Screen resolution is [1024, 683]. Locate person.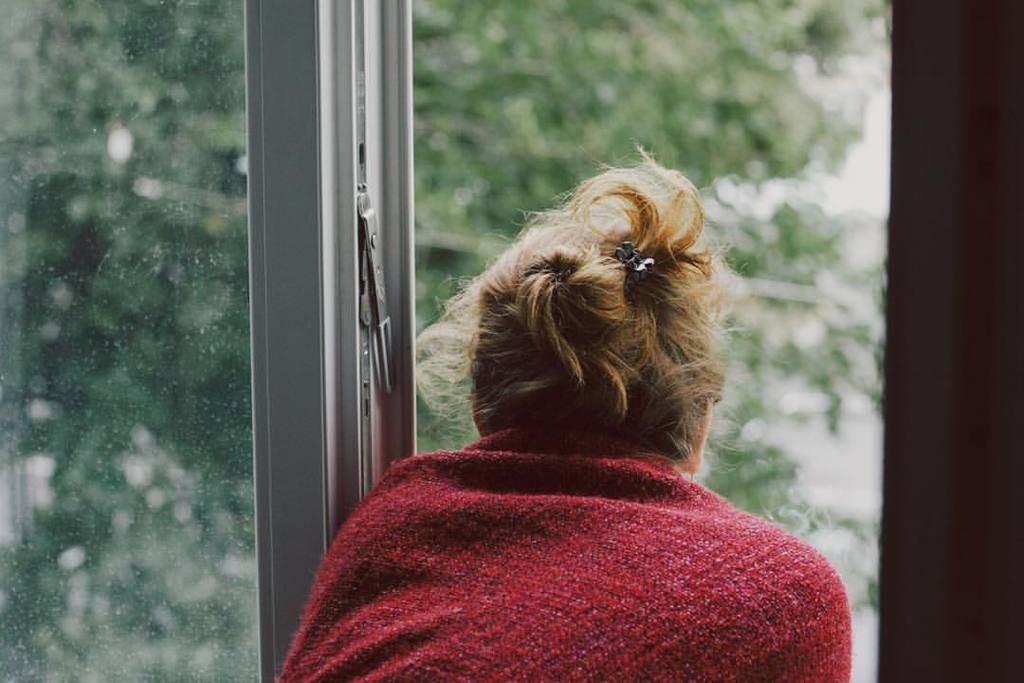
{"left": 280, "top": 136, "right": 834, "bottom": 658}.
